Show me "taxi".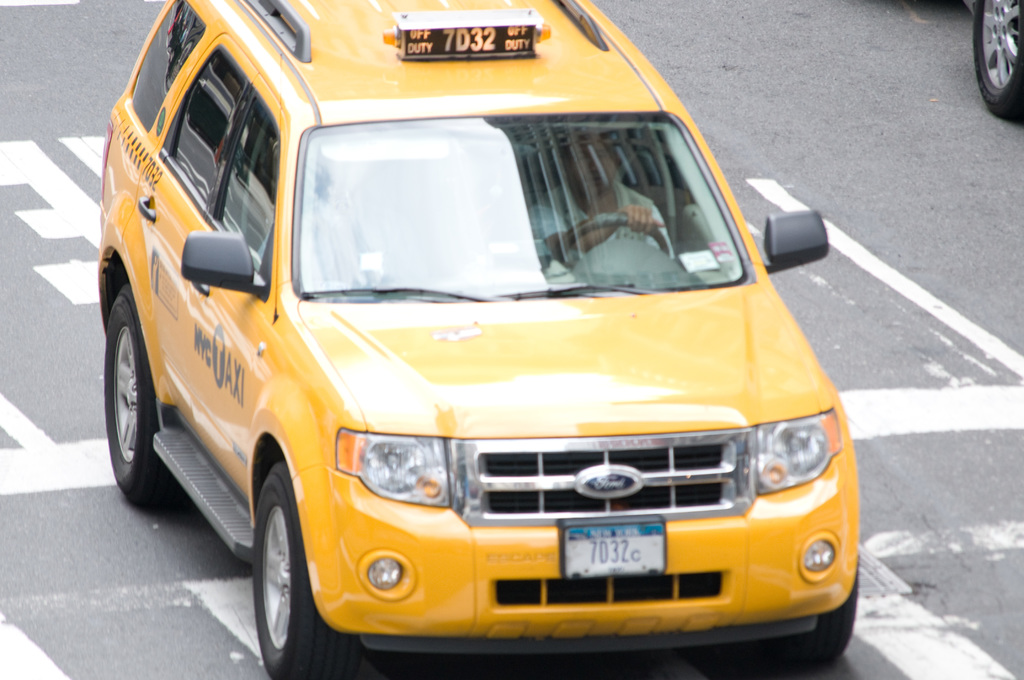
"taxi" is here: (120,0,886,676).
